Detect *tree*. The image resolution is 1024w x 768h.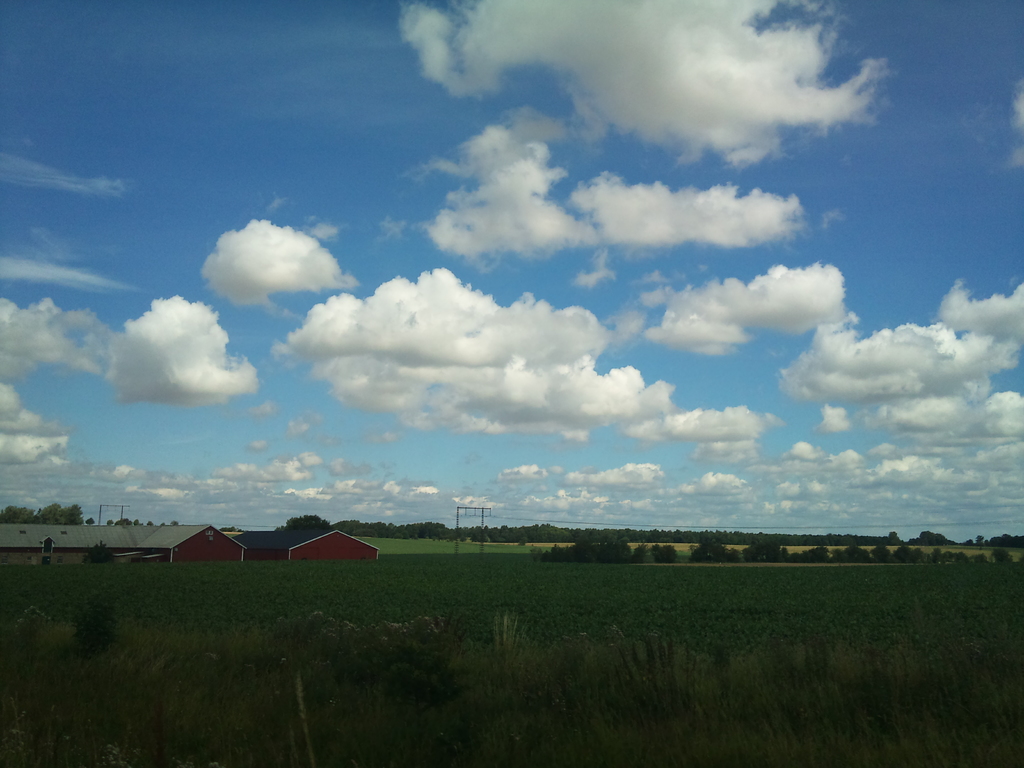
<region>58, 502, 84, 529</region>.
